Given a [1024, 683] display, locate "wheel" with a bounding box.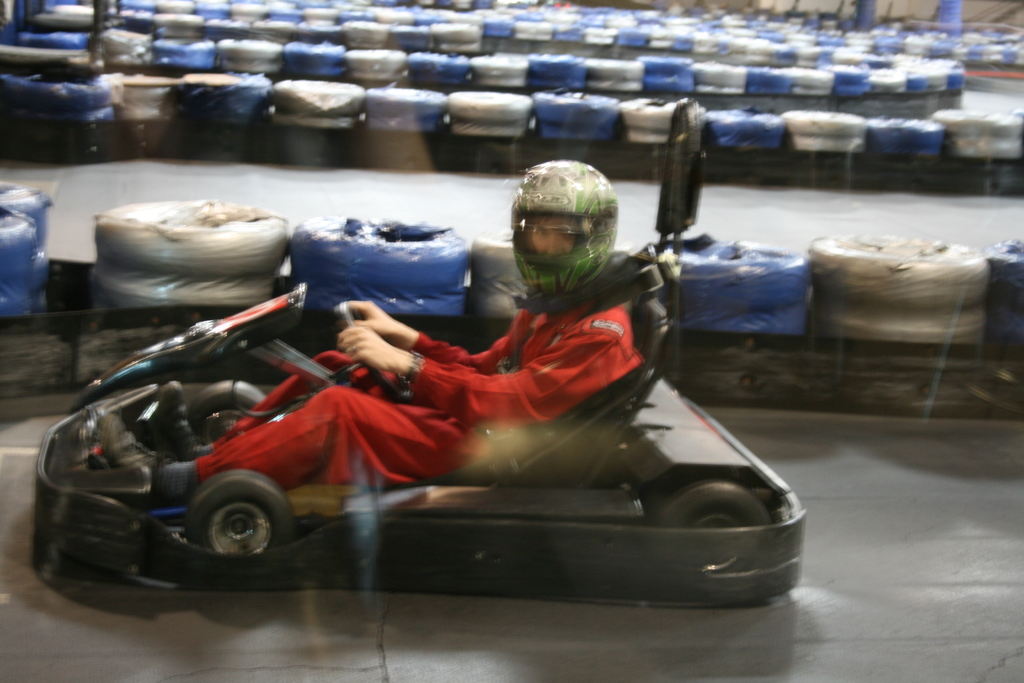
Located: bbox(0, 76, 25, 95).
